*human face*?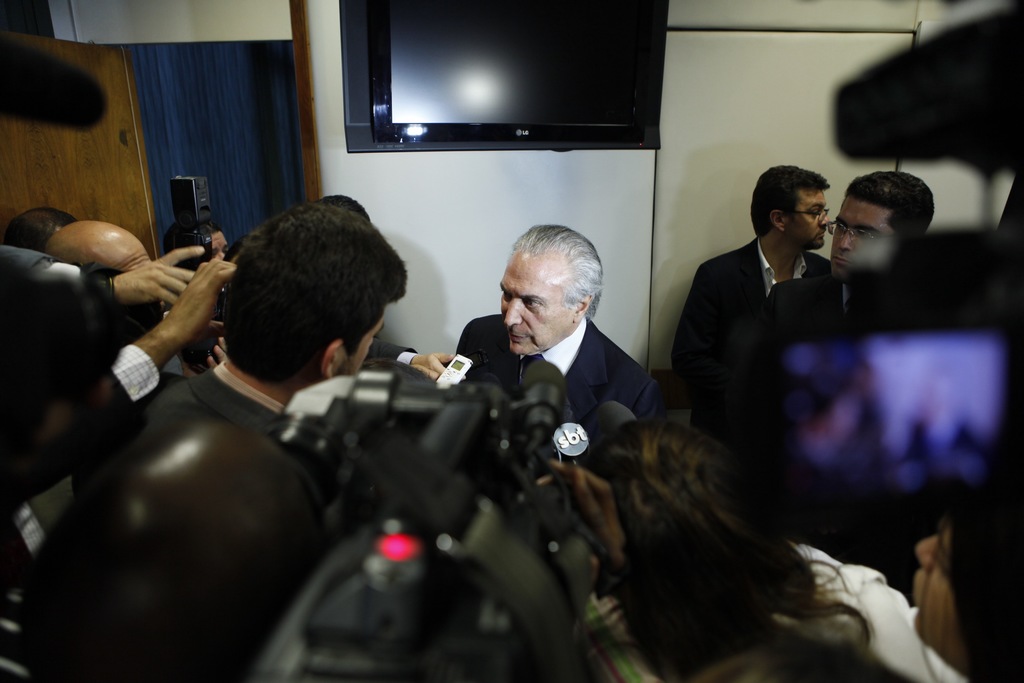
select_region(342, 318, 380, 377)
